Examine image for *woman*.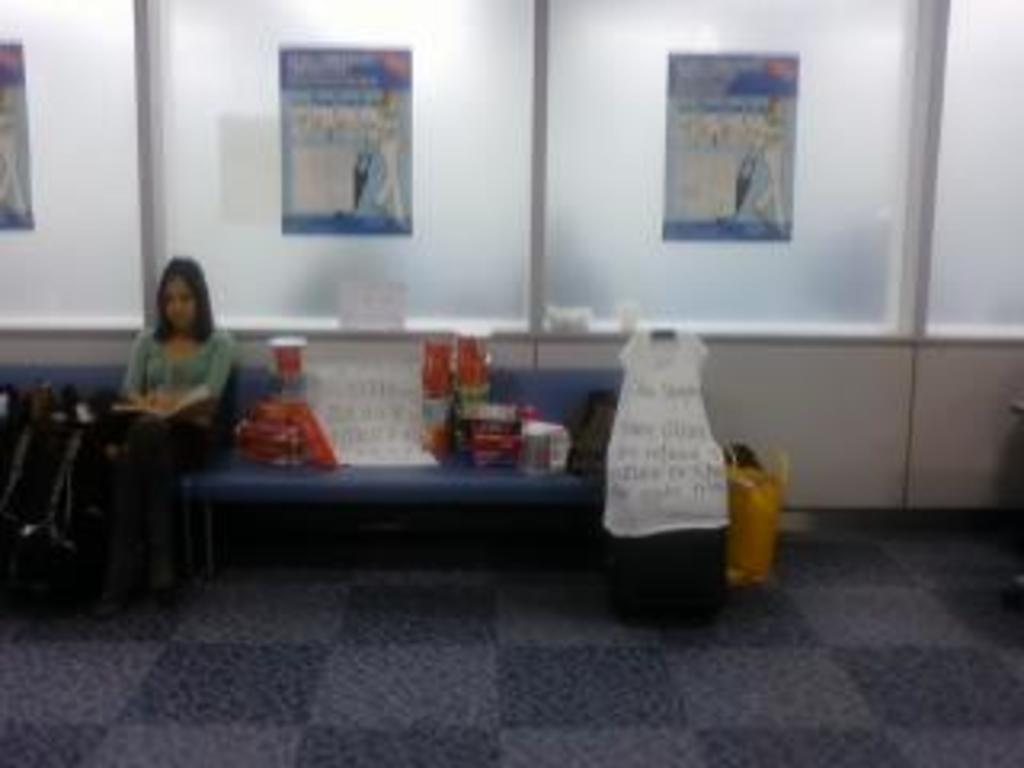
Examination result: bbox=(93, 253, 234, 586).
